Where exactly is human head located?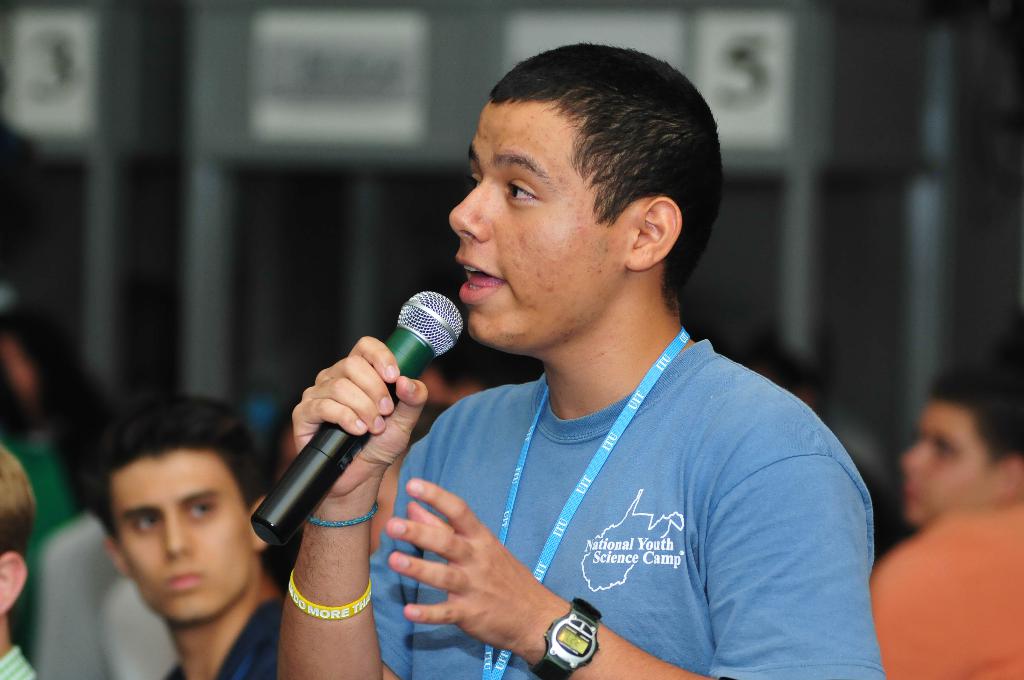
Its bounding box is select_region(0, 448, 31, 622).
